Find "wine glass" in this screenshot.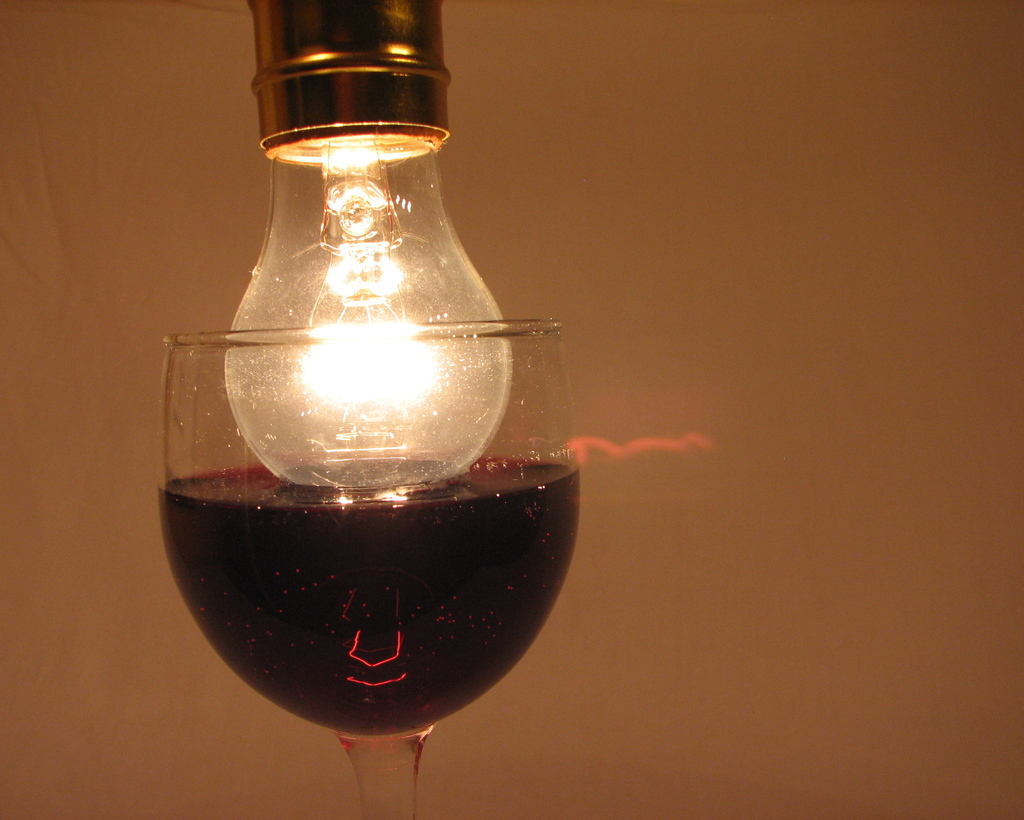
The bounding box for "wine glass" is [158,316,580,819].
